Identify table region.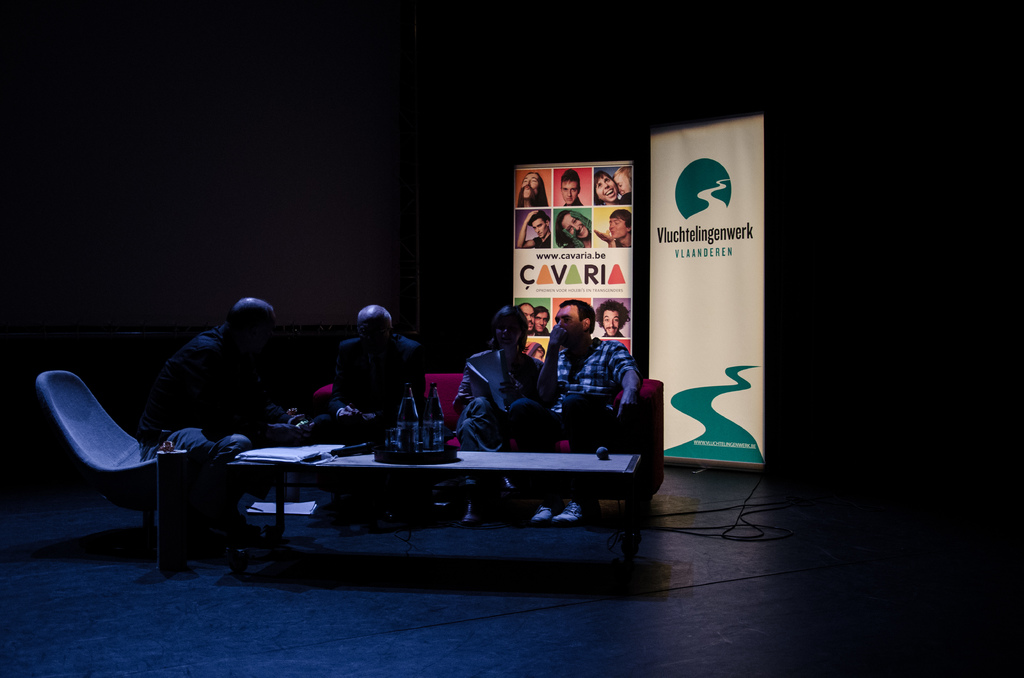
Region: (225, 446, 640, 558).
